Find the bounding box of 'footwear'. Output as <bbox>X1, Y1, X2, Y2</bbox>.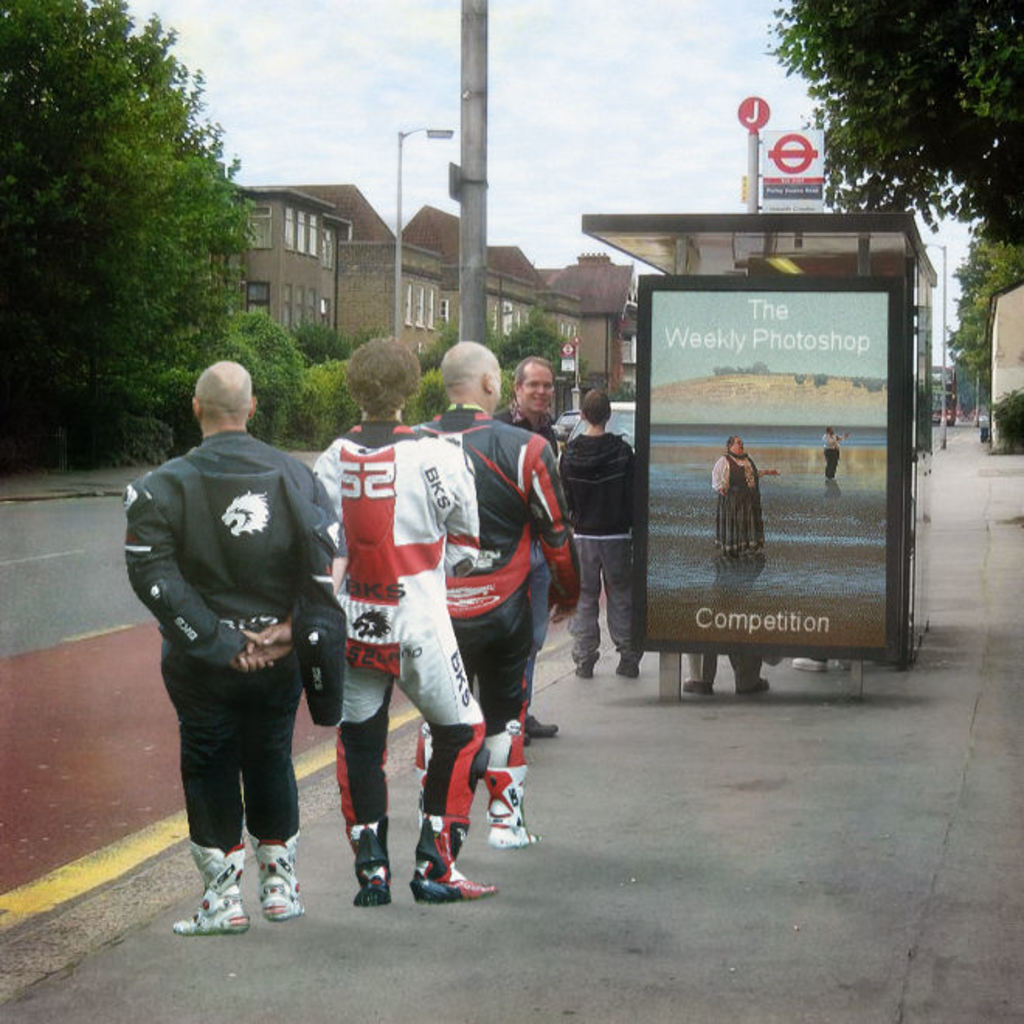
<bbox>619, 659, 638, 681</bbox>.
